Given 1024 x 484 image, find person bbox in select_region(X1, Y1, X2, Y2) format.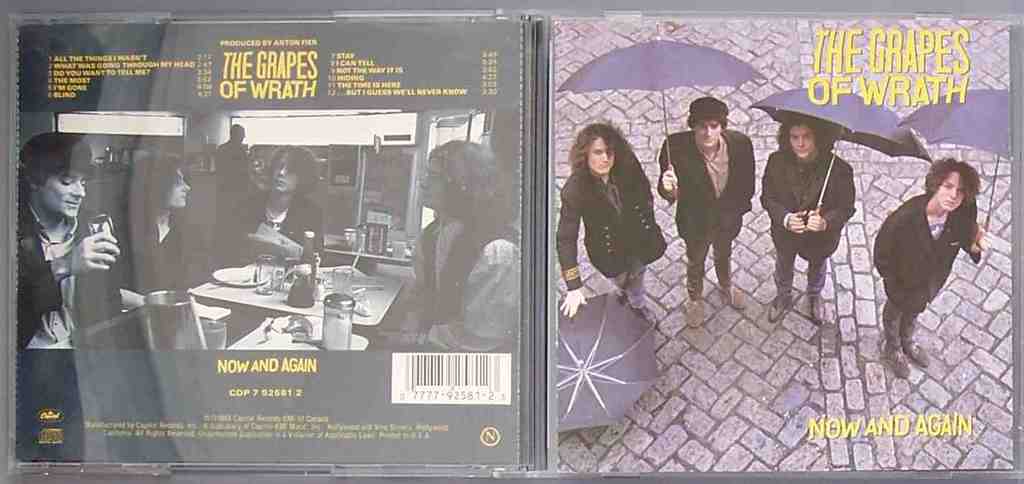
select_region(360, 142, 516, 359).
